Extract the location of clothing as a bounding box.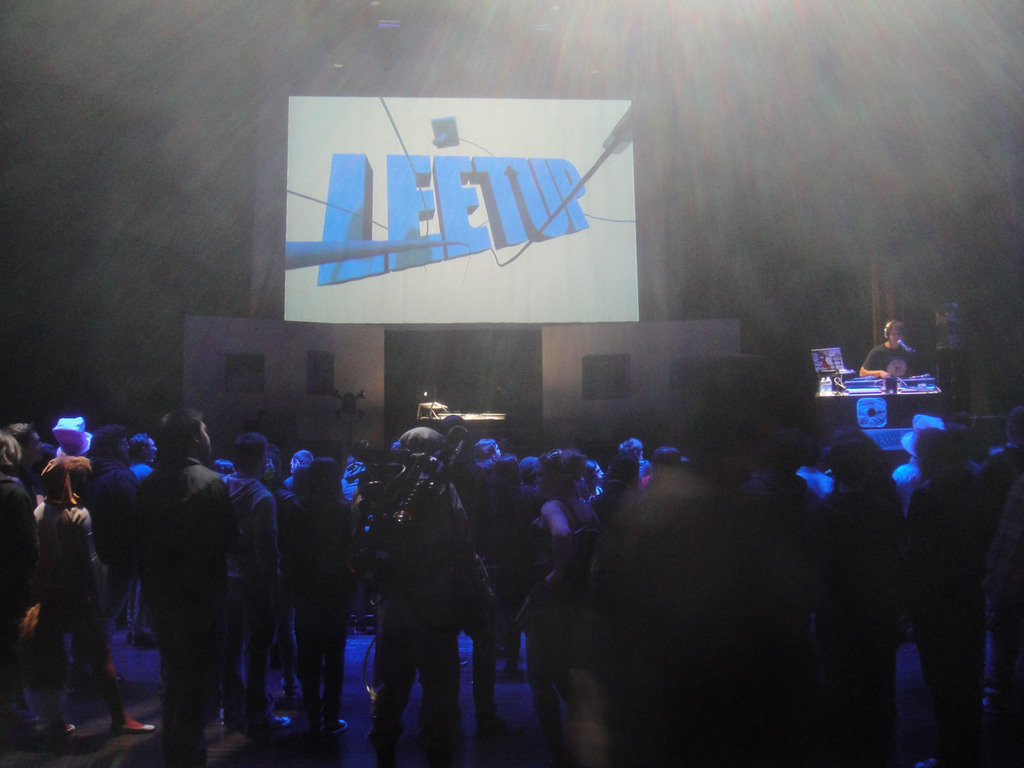
box(355, 433, 486, 745).
